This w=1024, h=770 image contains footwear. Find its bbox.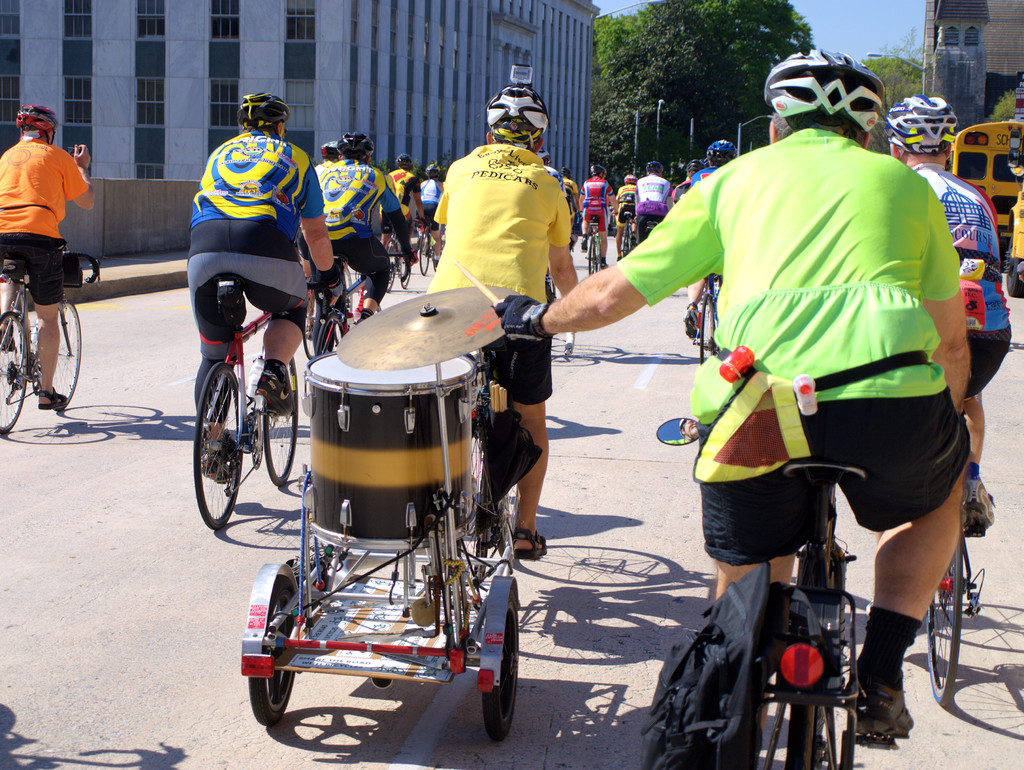
<region>616, 256, 624, 263</region>.
